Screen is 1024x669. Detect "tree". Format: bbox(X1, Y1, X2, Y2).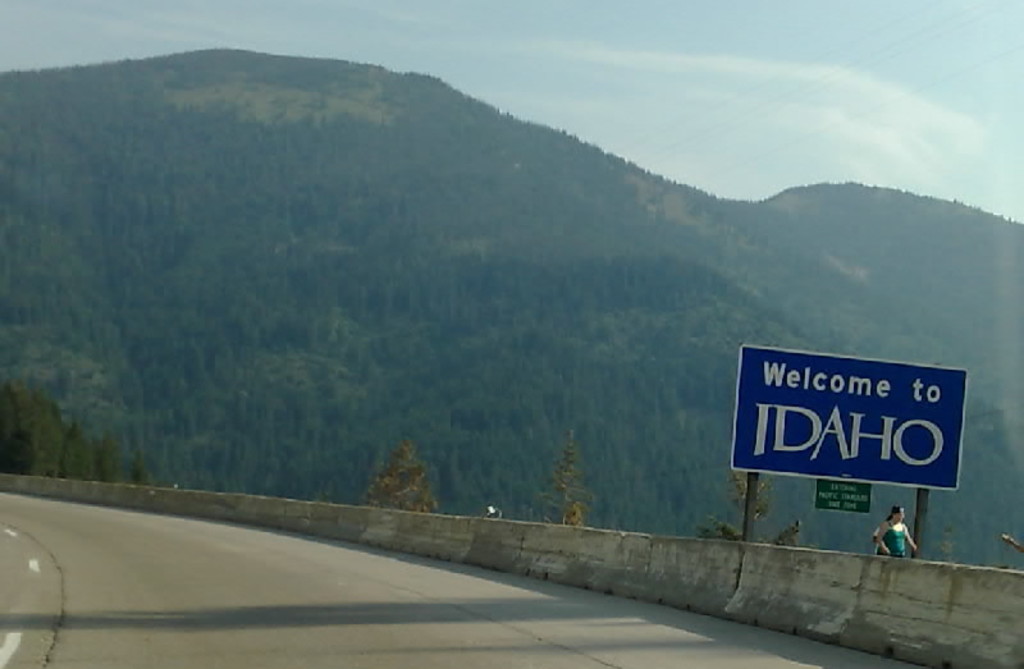
bbox(362, 437, 442, 516).
